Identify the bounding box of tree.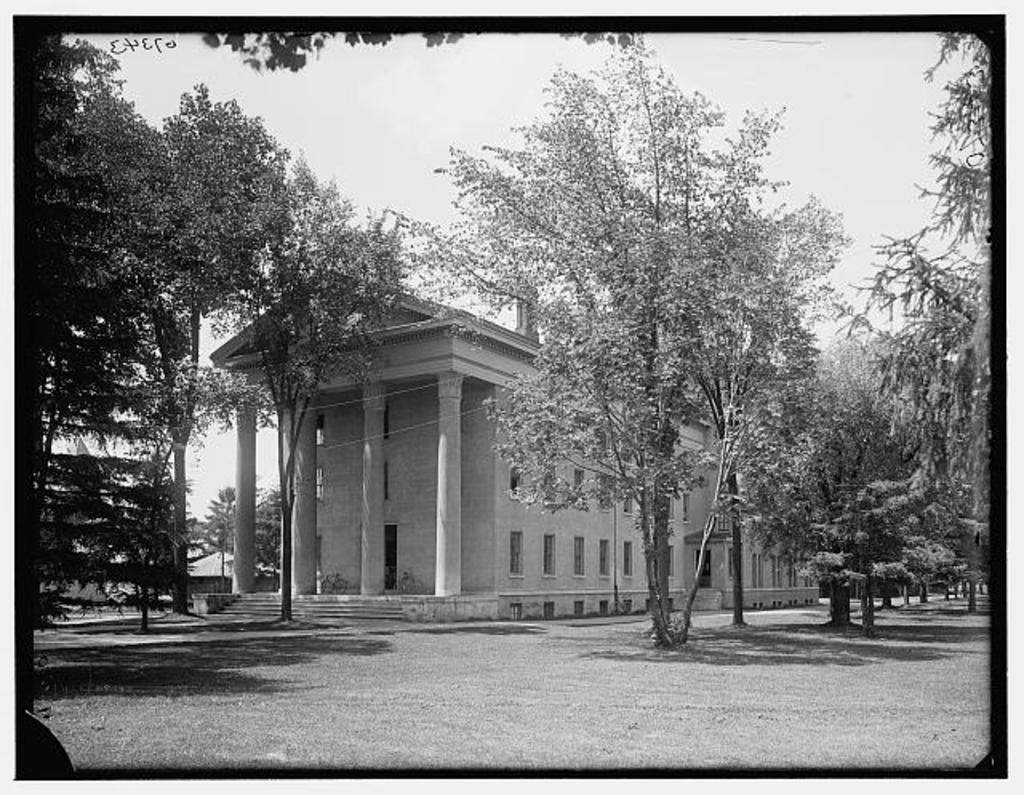
detection(822, 34, 992, 613).
